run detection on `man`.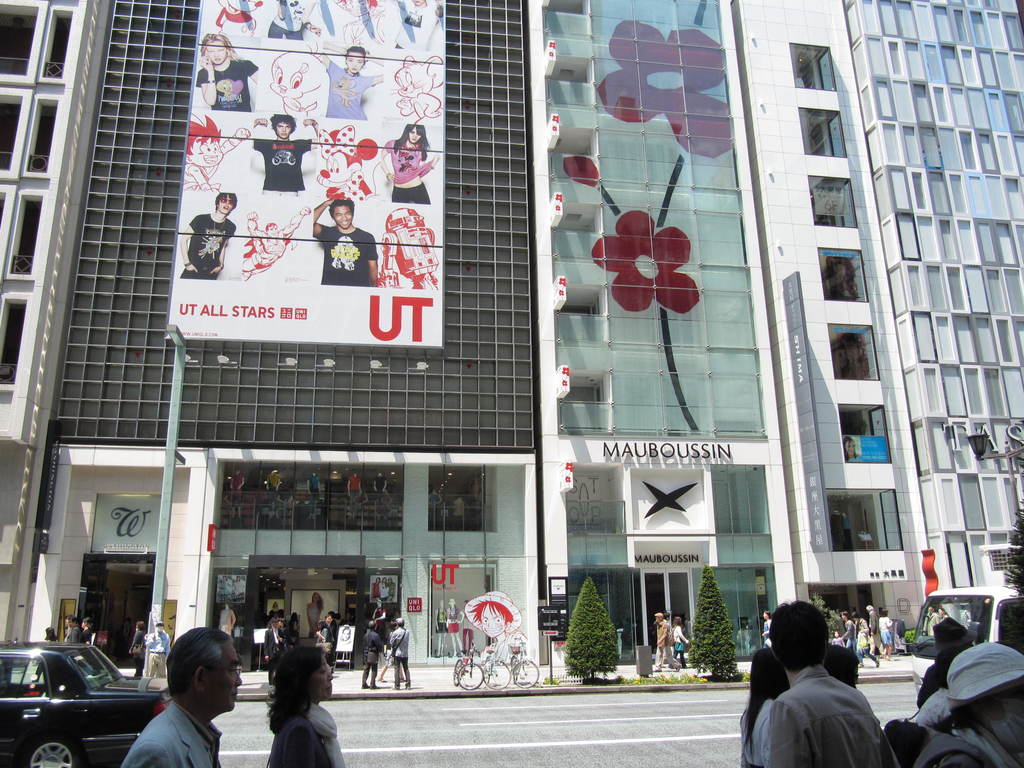
Result: detection(65, 617, 82, 644).
